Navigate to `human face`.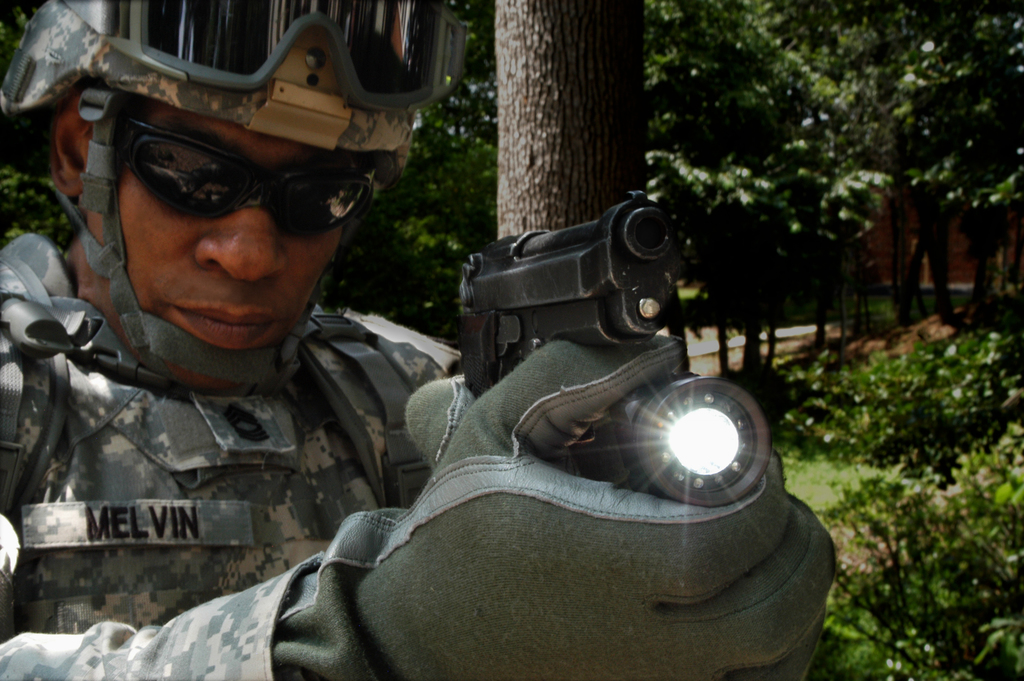
Navigation target: 85 100 351 385.
